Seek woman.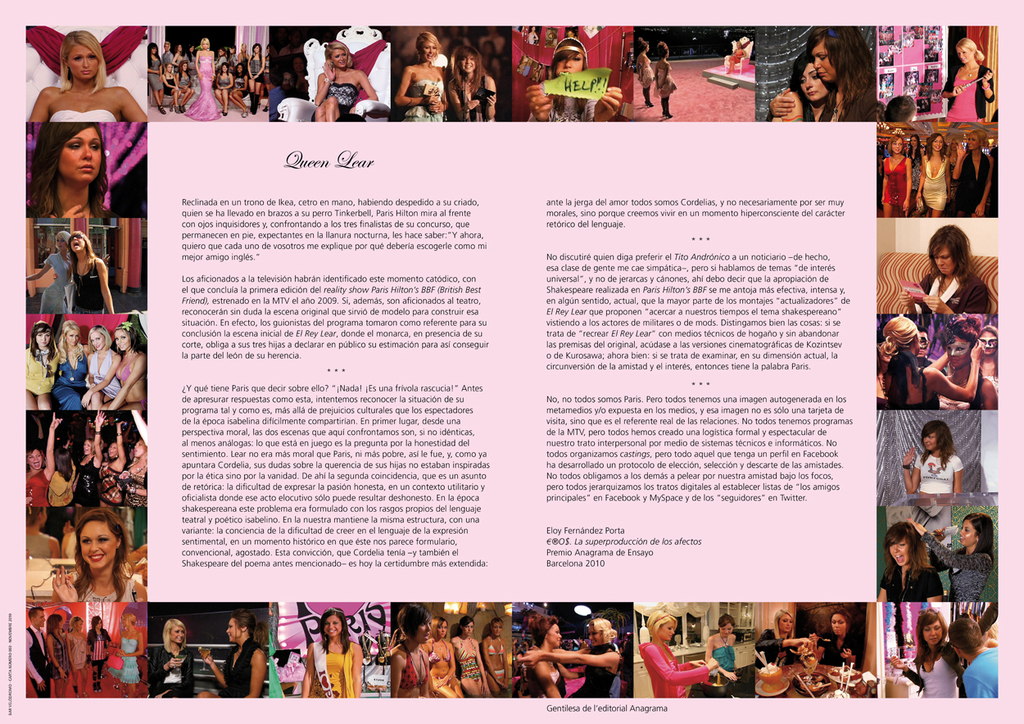
select_region(943, 37, 1001, 127).
